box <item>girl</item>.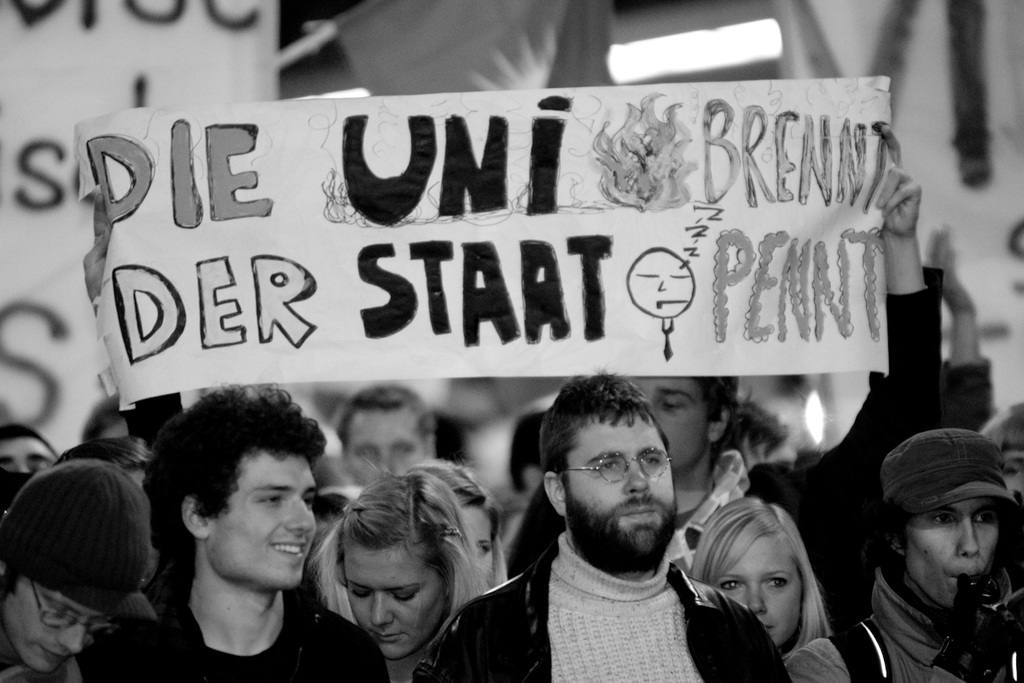
x1=321 y1=471 x2=465 y2=674.
